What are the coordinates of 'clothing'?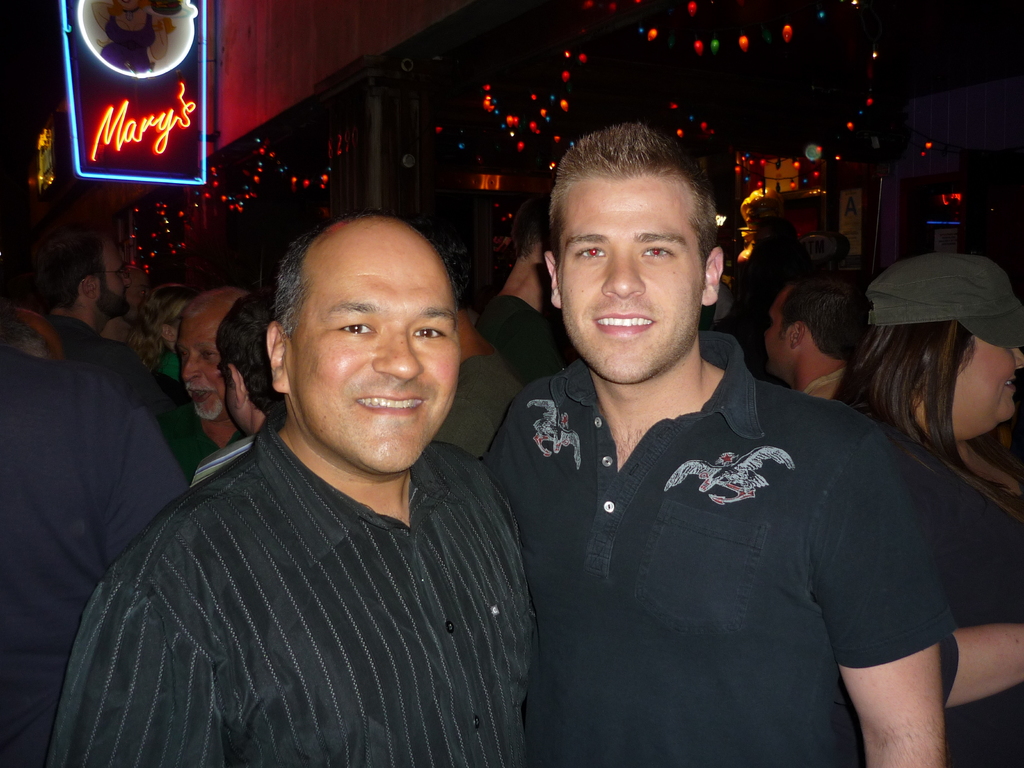
bbox=[54, 401, 535, 767].
